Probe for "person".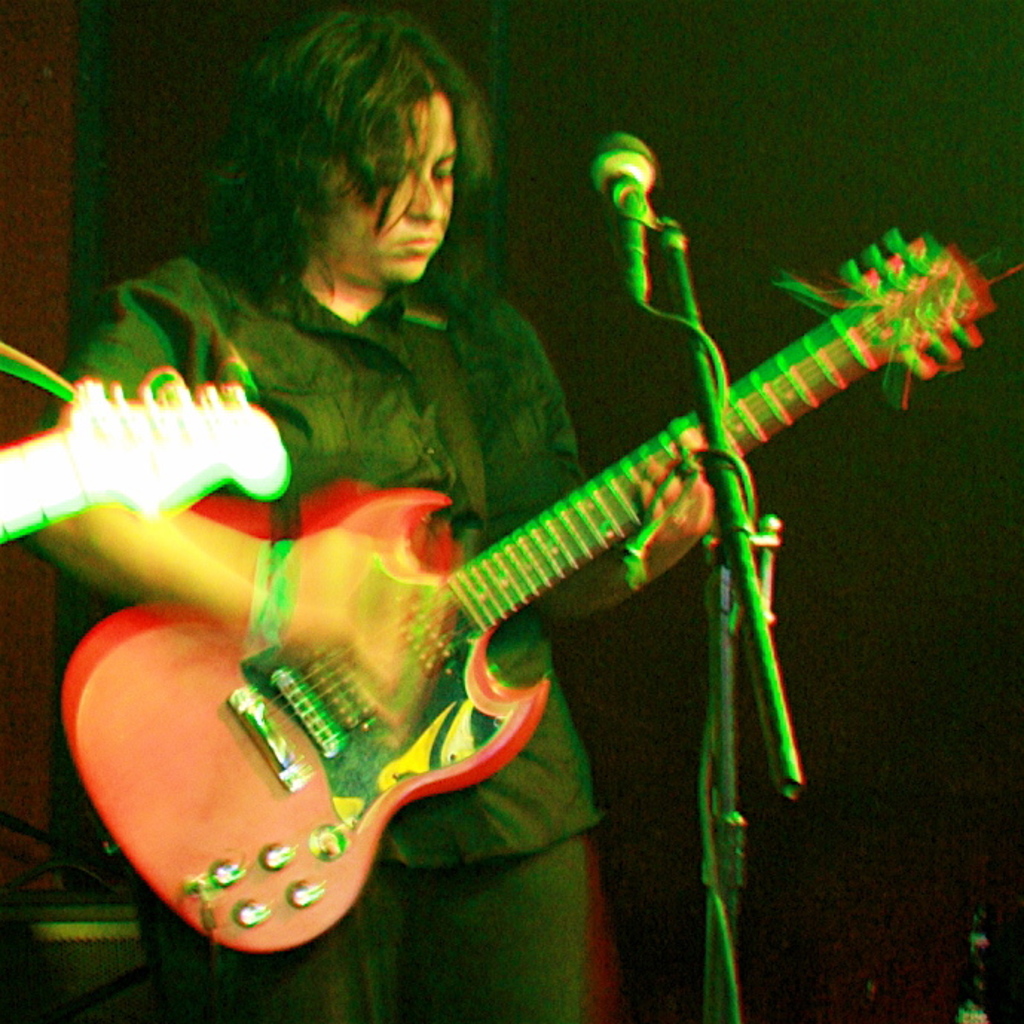
Probe result: (30, 16, 721, 1023).
